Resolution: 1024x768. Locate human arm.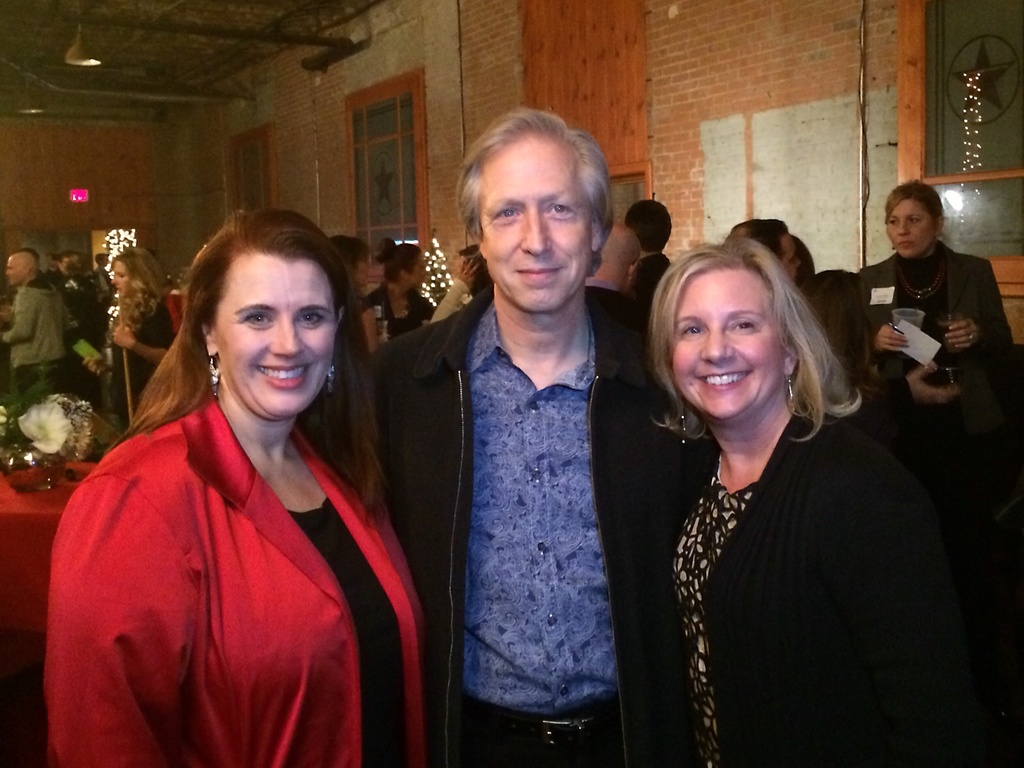
bbox=(53, 466, 193, 767).
